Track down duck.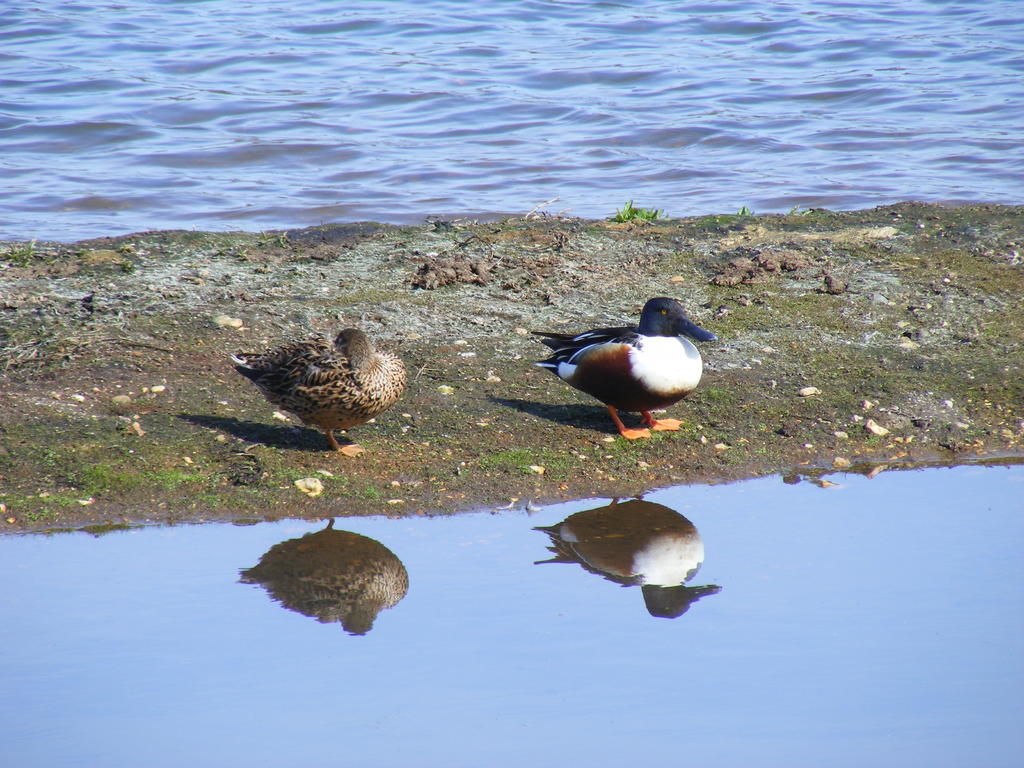
Tracked to Rect(225, 329, 403, 451).
